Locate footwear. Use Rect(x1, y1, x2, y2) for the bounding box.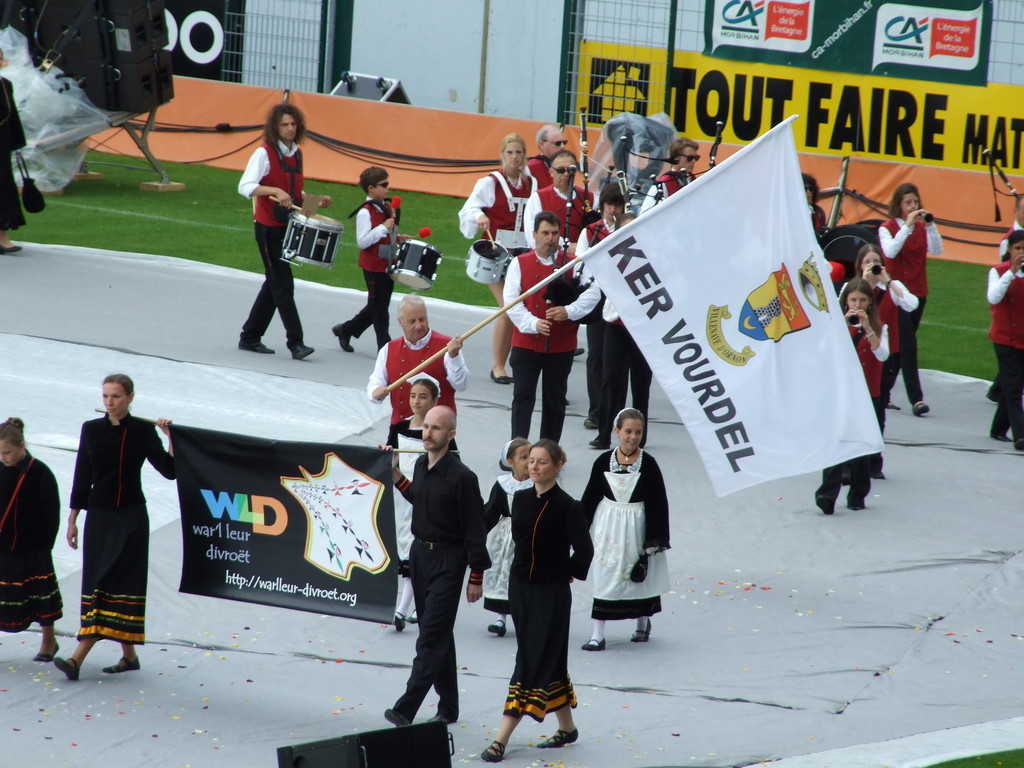
Rect(912, 399, 932, 417).
